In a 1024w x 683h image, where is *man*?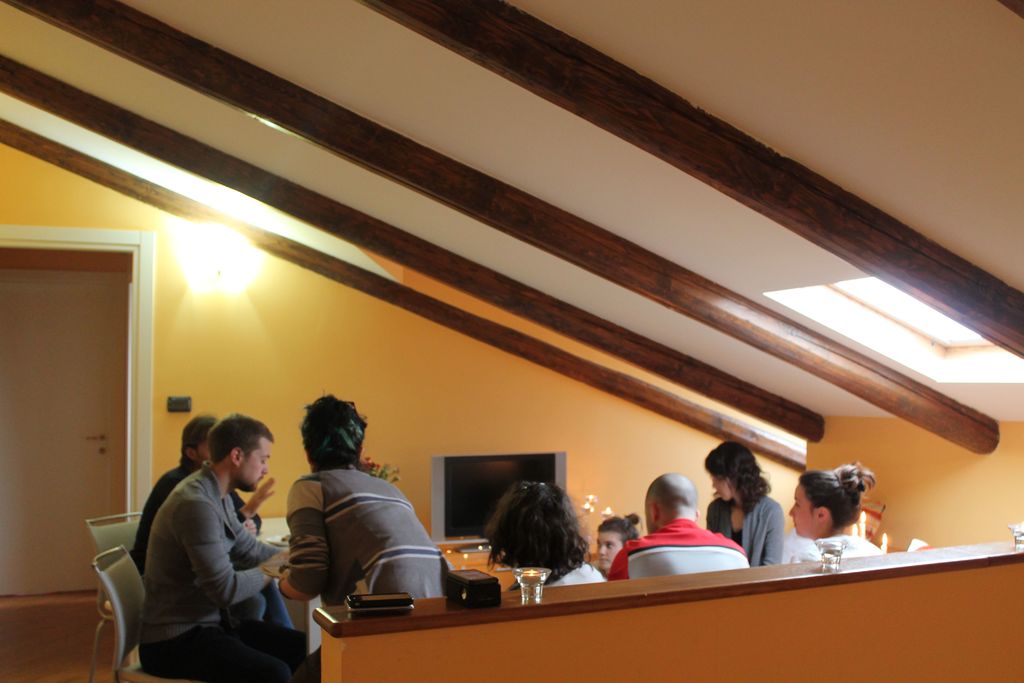
266, 393, 440, 681.
